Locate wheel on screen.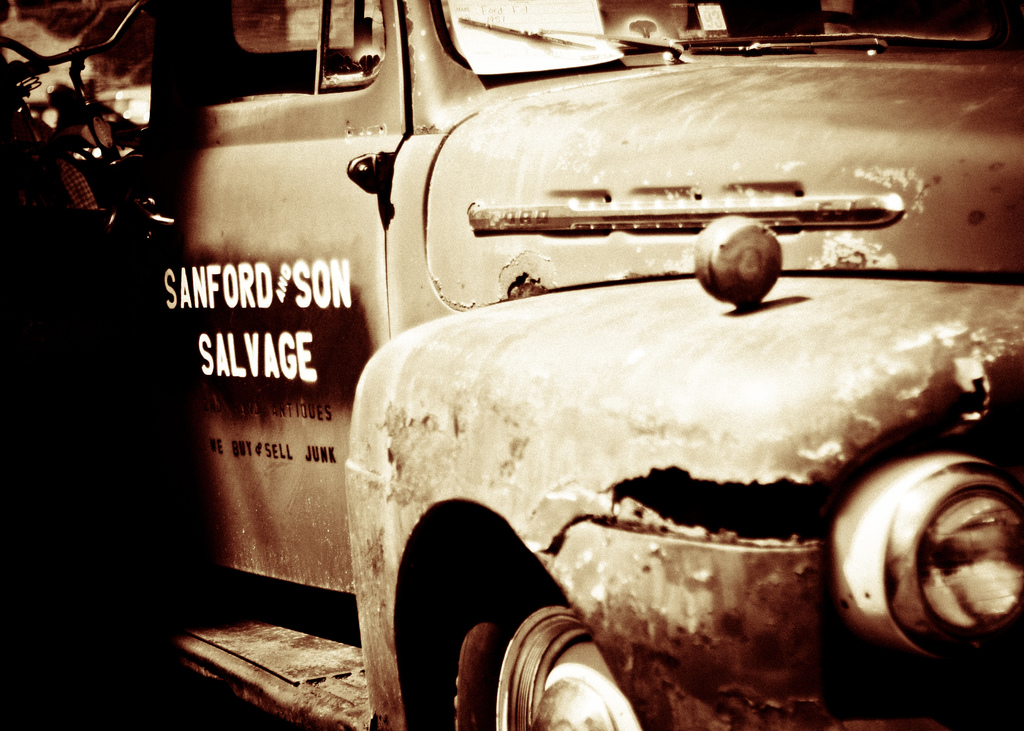
On screen at bbox=[444, 536, 643, 730].
